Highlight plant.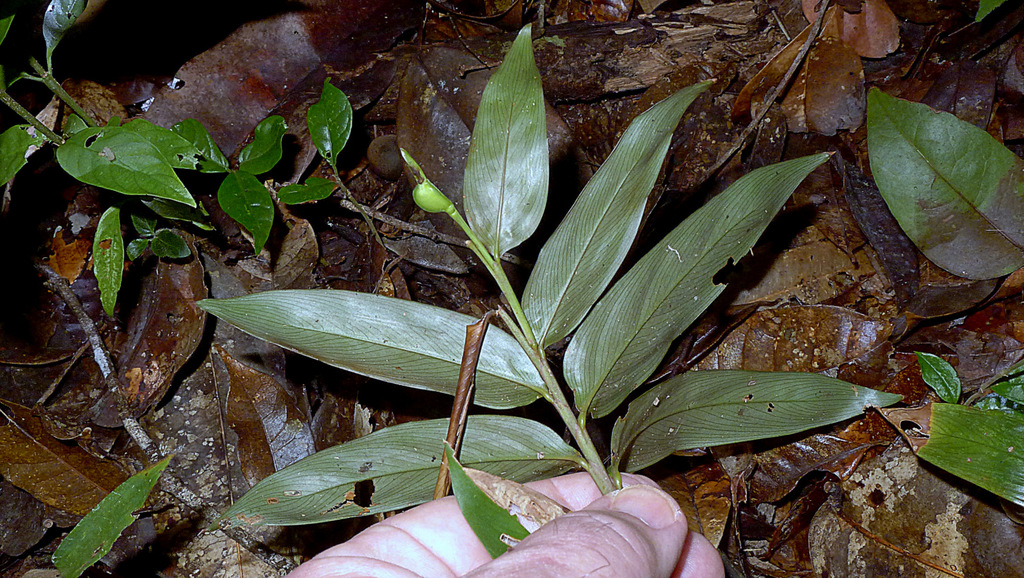
Highlighted region: box=[0, 0, 386, 321].
